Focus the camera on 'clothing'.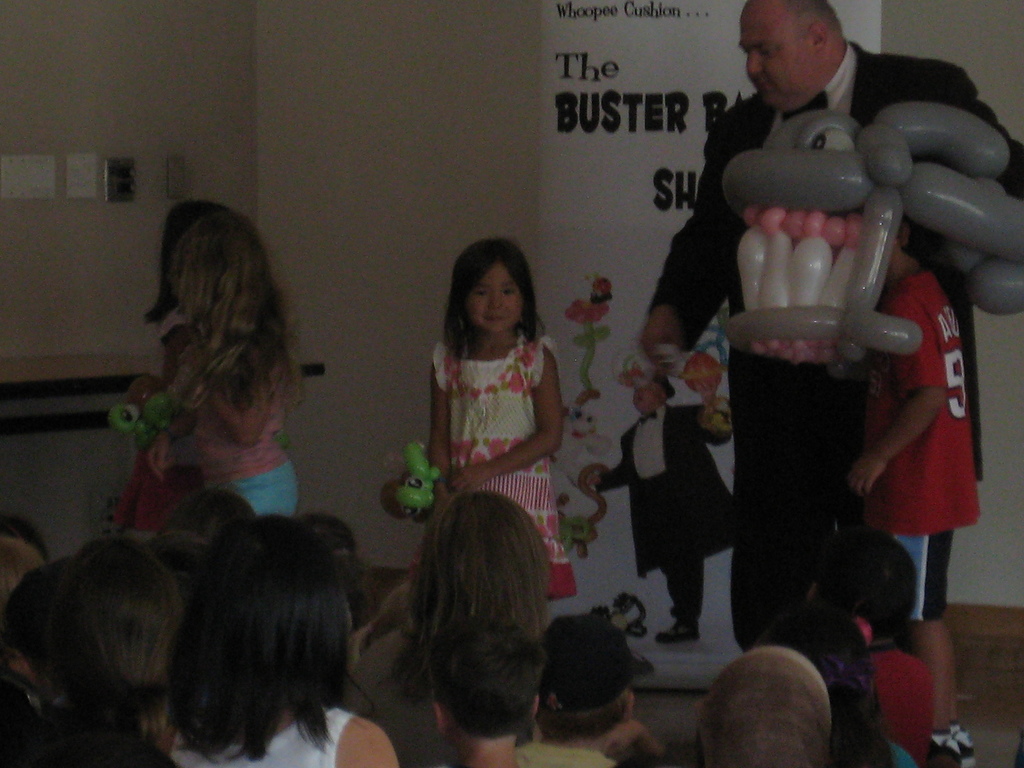
Focus region: 592:394:738:620.
